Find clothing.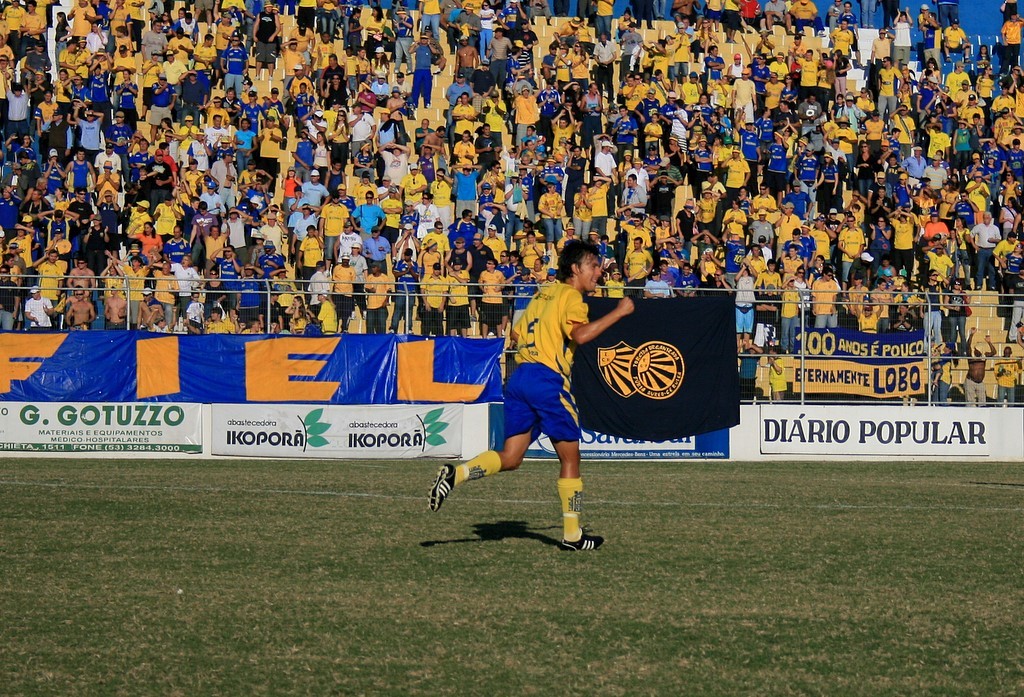
BBox(332, 259, 367, 329).
